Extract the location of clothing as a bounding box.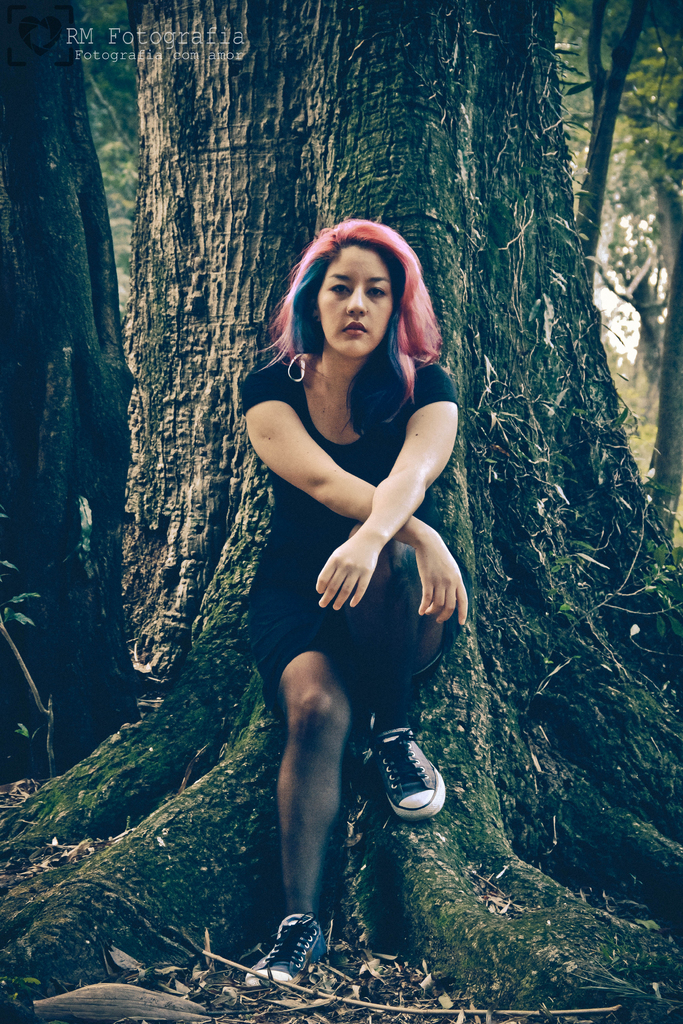
<region>246, 321, 459, 797</region>.
